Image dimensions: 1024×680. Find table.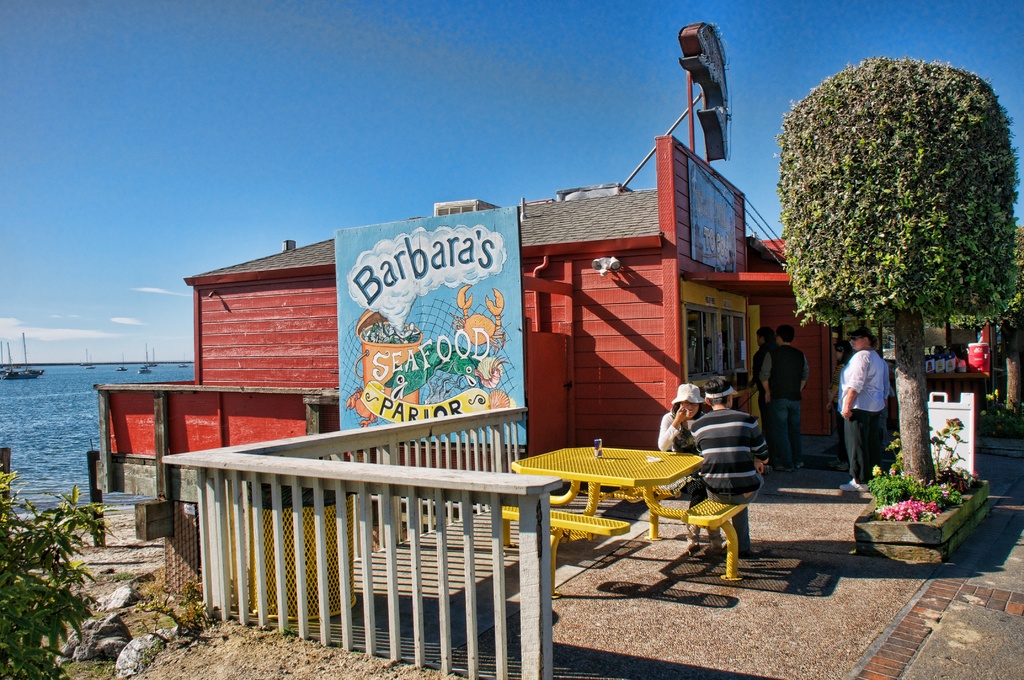
rect(515, 448, 726, 535).
